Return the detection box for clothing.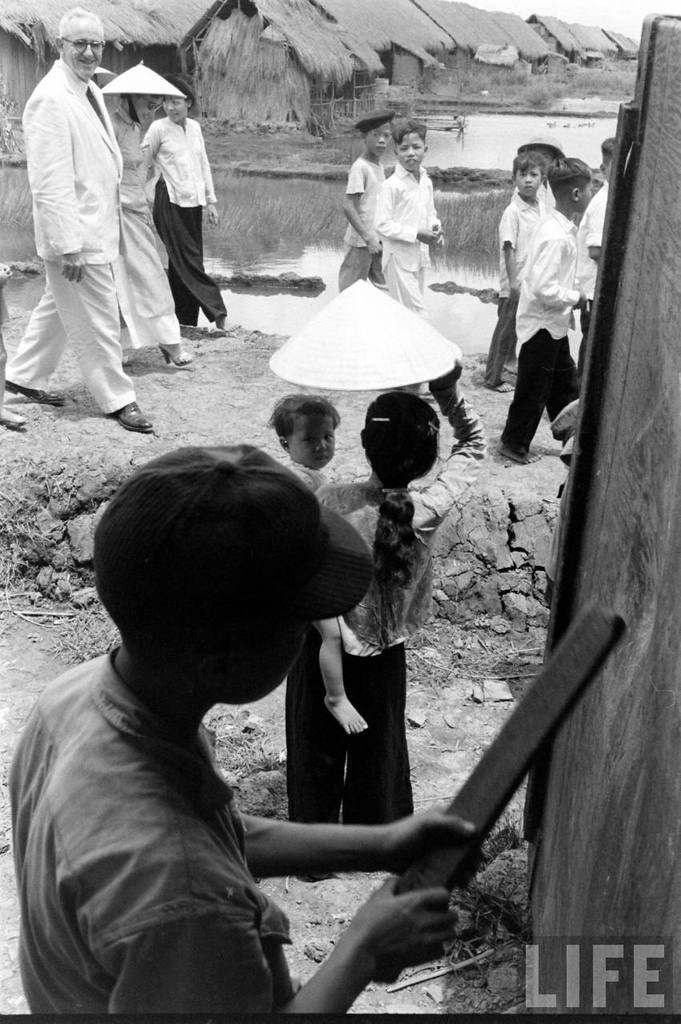
282:456:330:494.
